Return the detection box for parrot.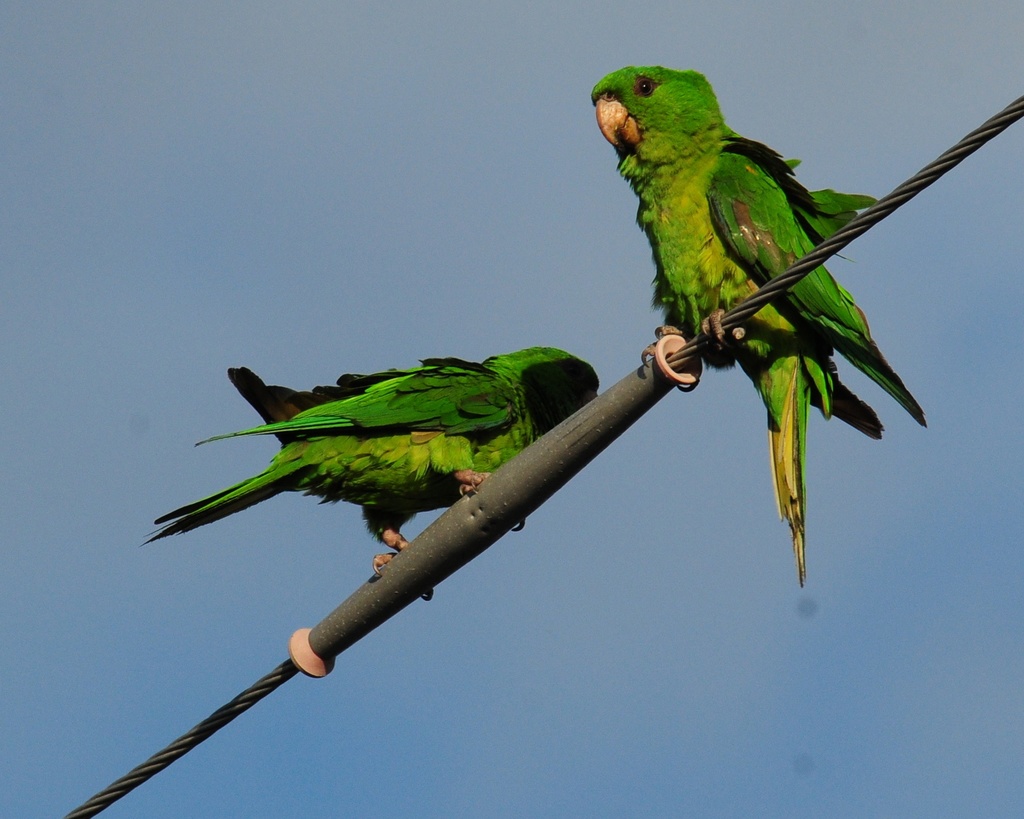
x1=138, y1=351, x2=618, y2=612.
